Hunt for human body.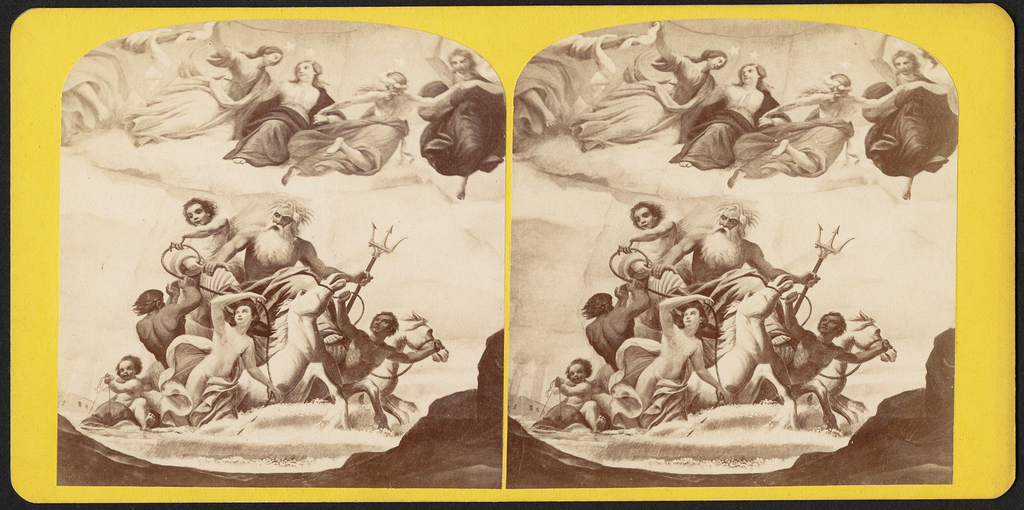
Hunted down at (left=635, top=291, right=739, bottom=427).
